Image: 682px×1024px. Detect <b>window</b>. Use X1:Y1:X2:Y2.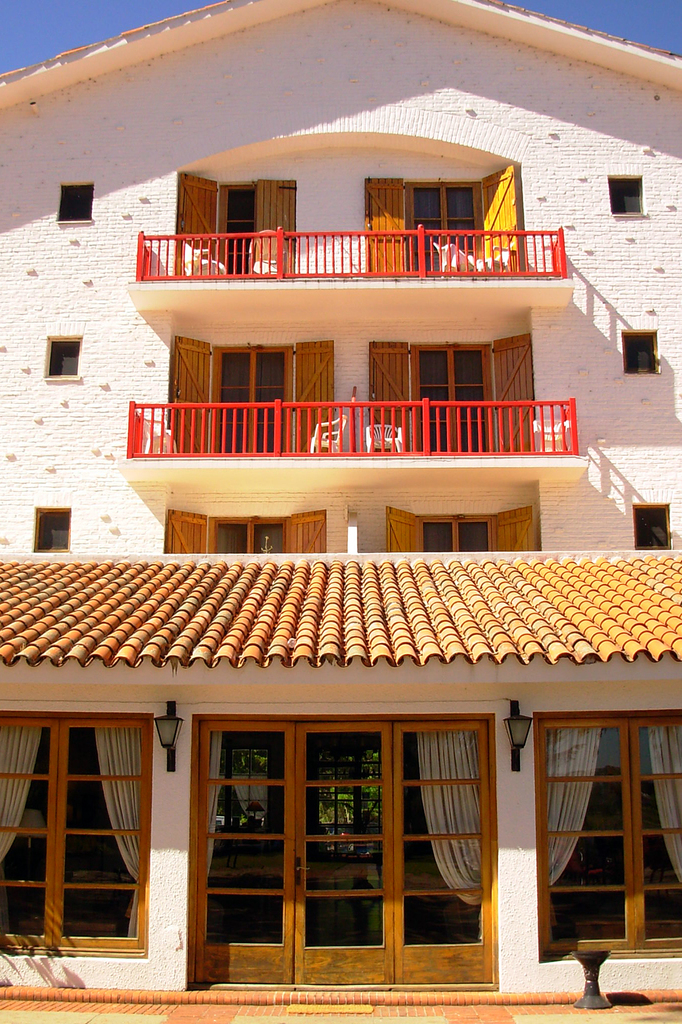
608:174:650:219.
